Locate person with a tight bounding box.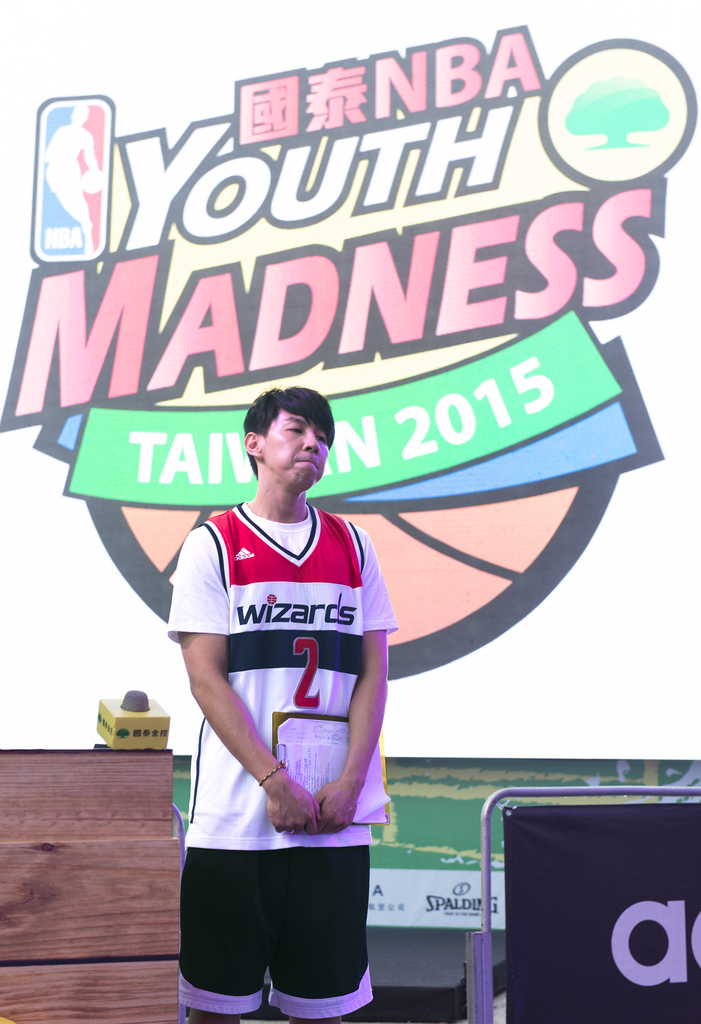
crop(172, 388, 394, 1023).
